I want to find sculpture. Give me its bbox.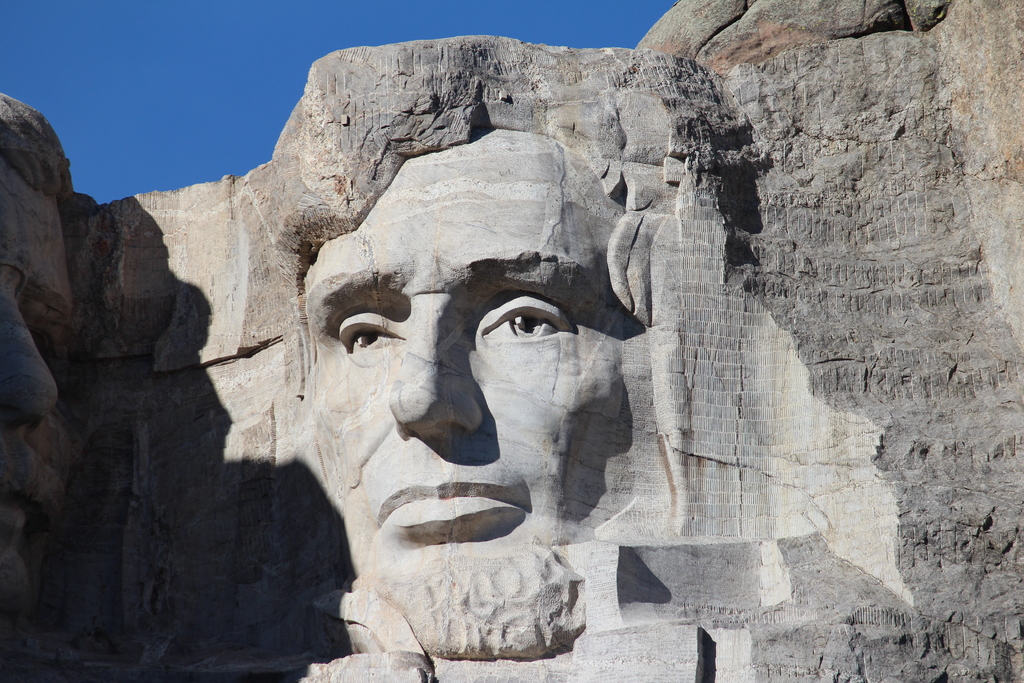
bbox(298, 138, 634, 654).
